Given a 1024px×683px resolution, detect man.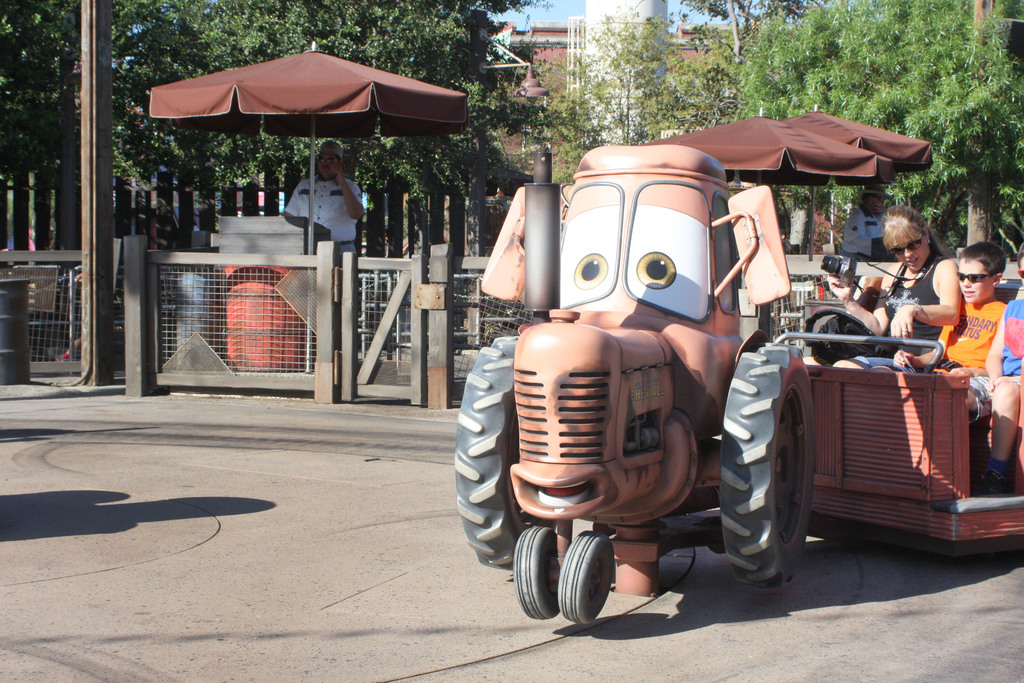
region(843, 179, 886, 259).
